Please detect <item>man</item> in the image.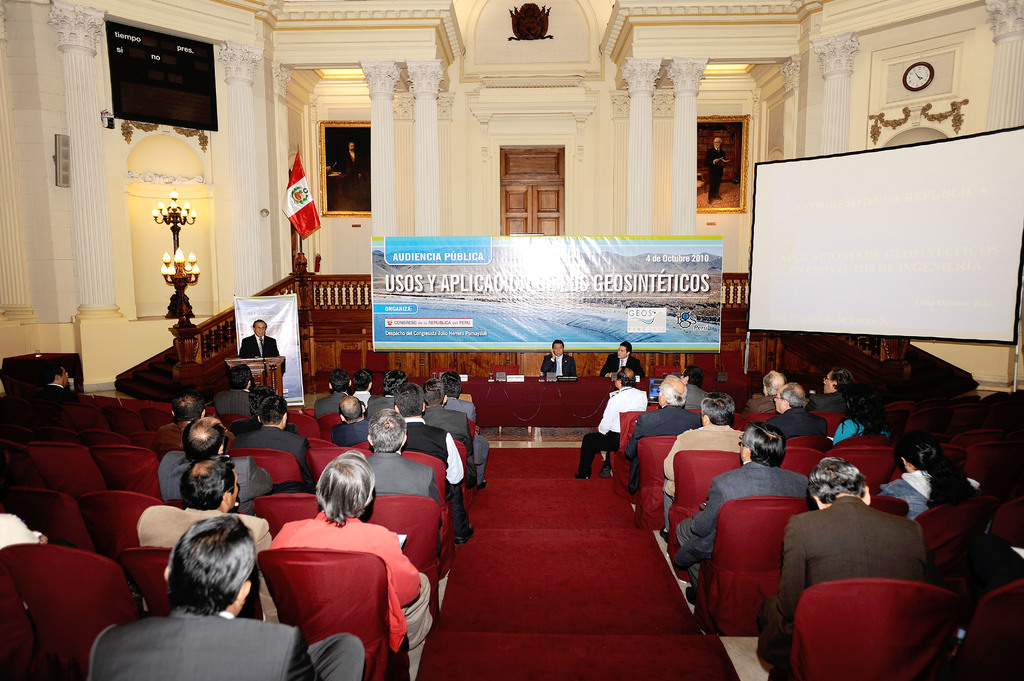
<region>676, 419, 812, 604</region>.
